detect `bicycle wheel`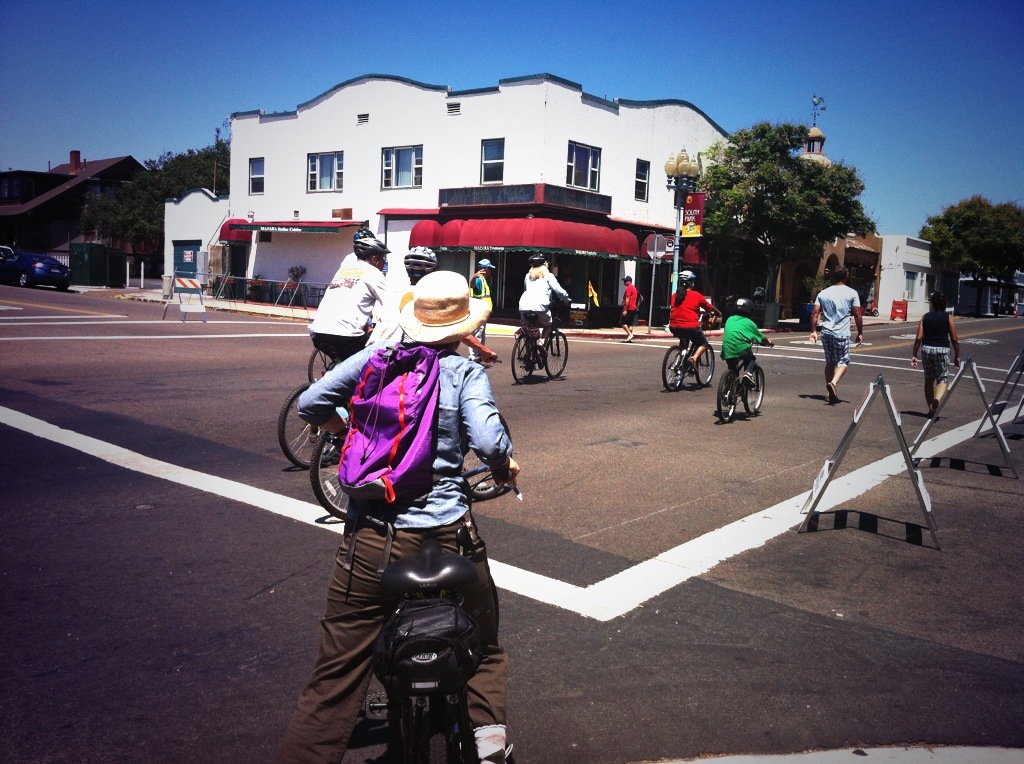
[309, 353, 335, 388]
